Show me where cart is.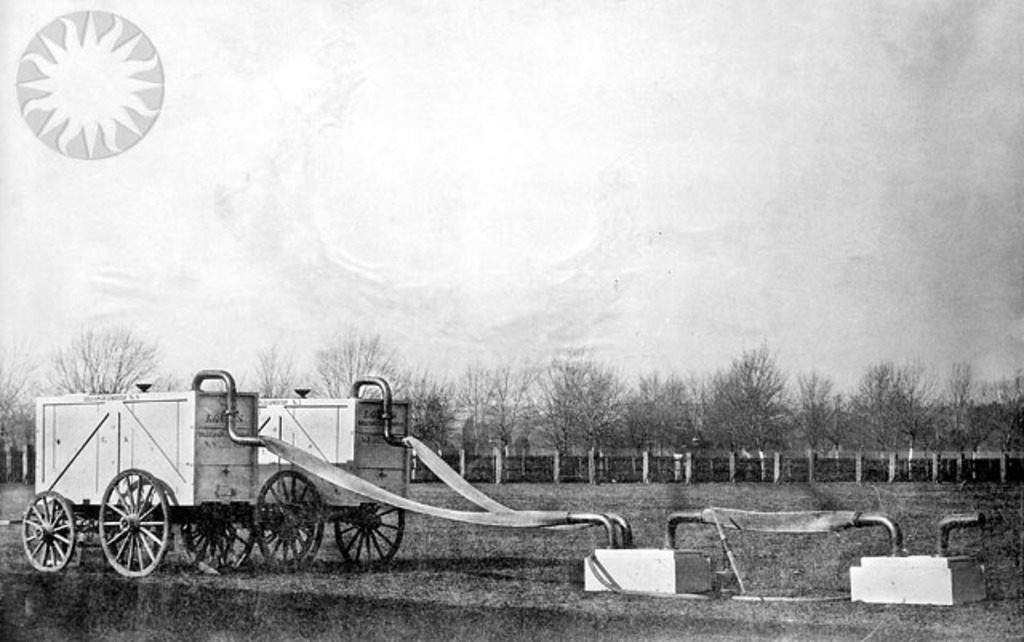
cart is at 168 469 405 570.
